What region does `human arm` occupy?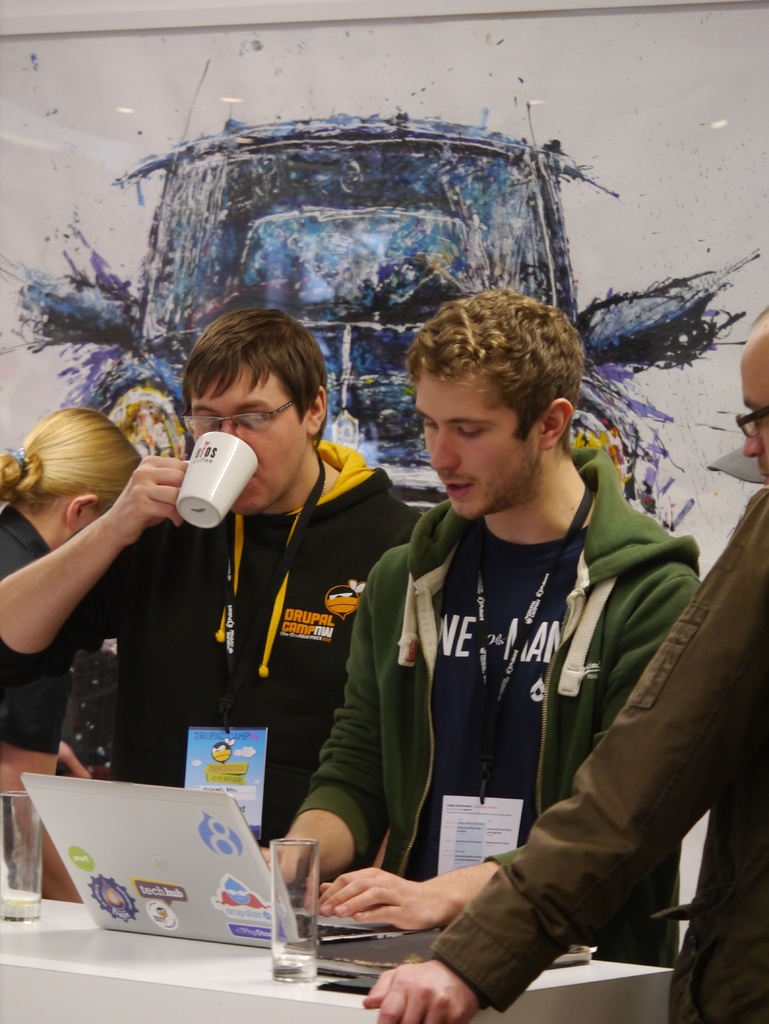
bbox(26, 462, 191, 673).
